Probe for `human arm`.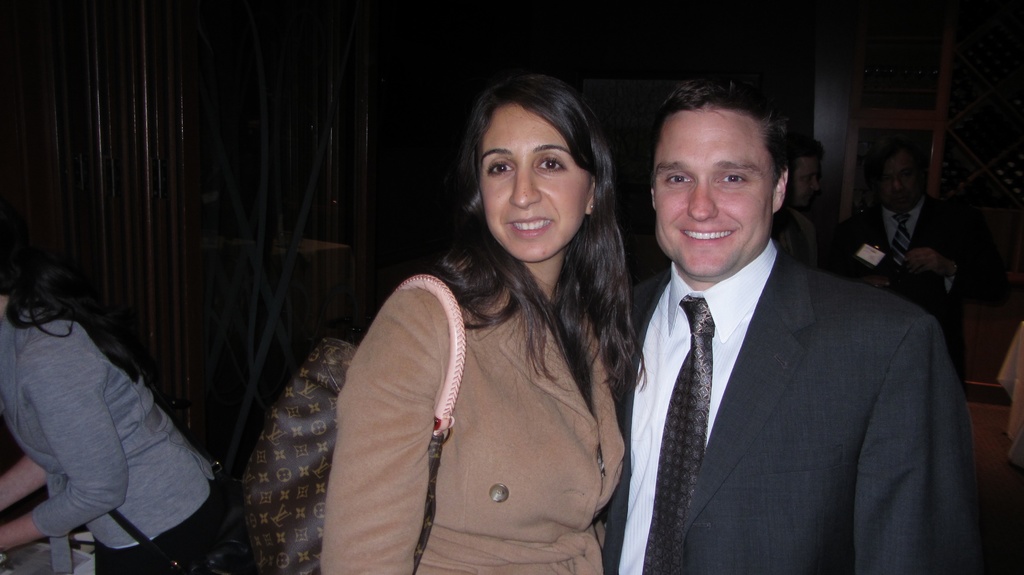
Probe result: locate(908, 237, 959, 281).
